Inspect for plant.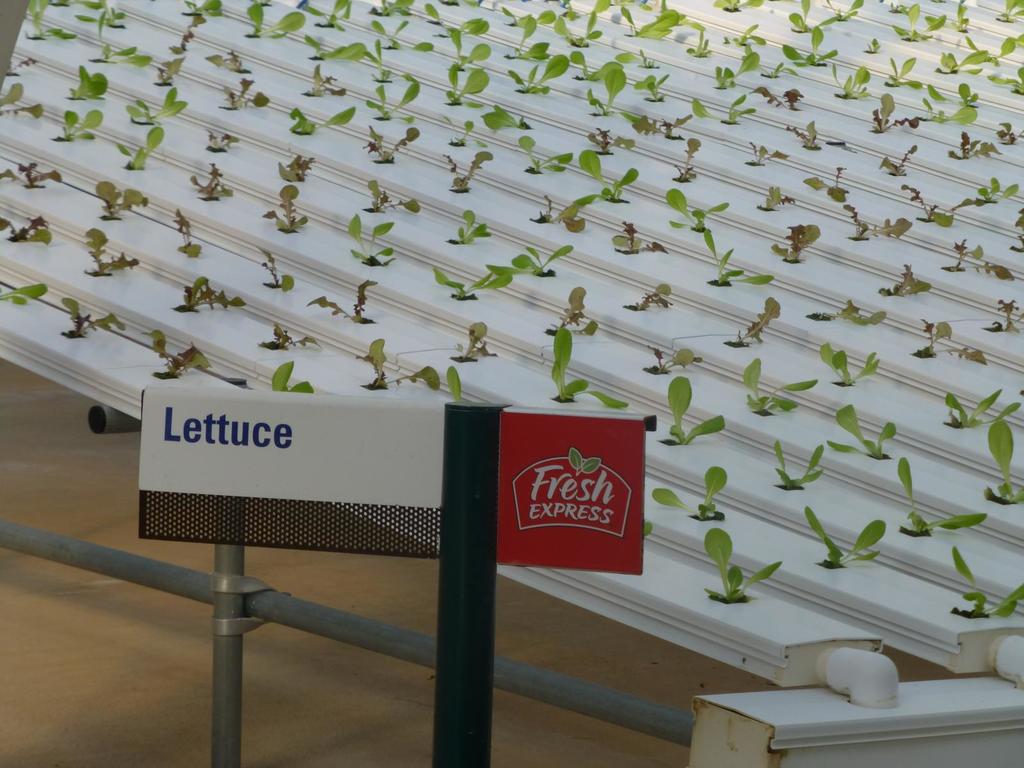
Inspection: region(989, 63, 1023, 94).
